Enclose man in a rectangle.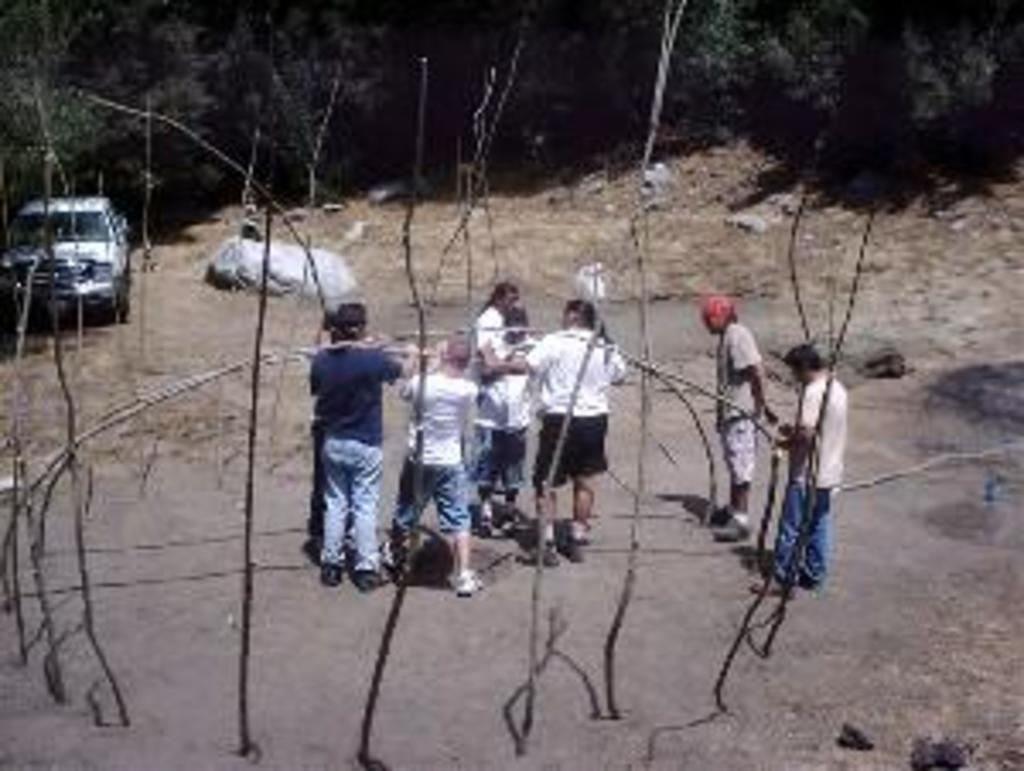
[left=389, top=331, right=488, bottom=600].
